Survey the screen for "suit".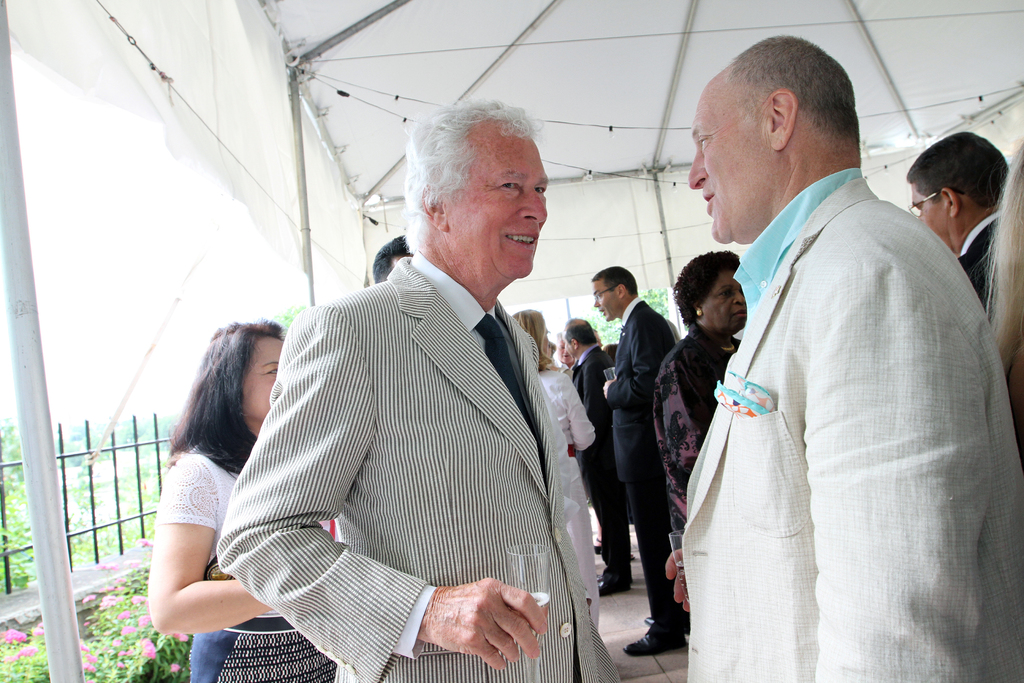
Survey found: (left=606, top=295, right=687, bottom=641).
